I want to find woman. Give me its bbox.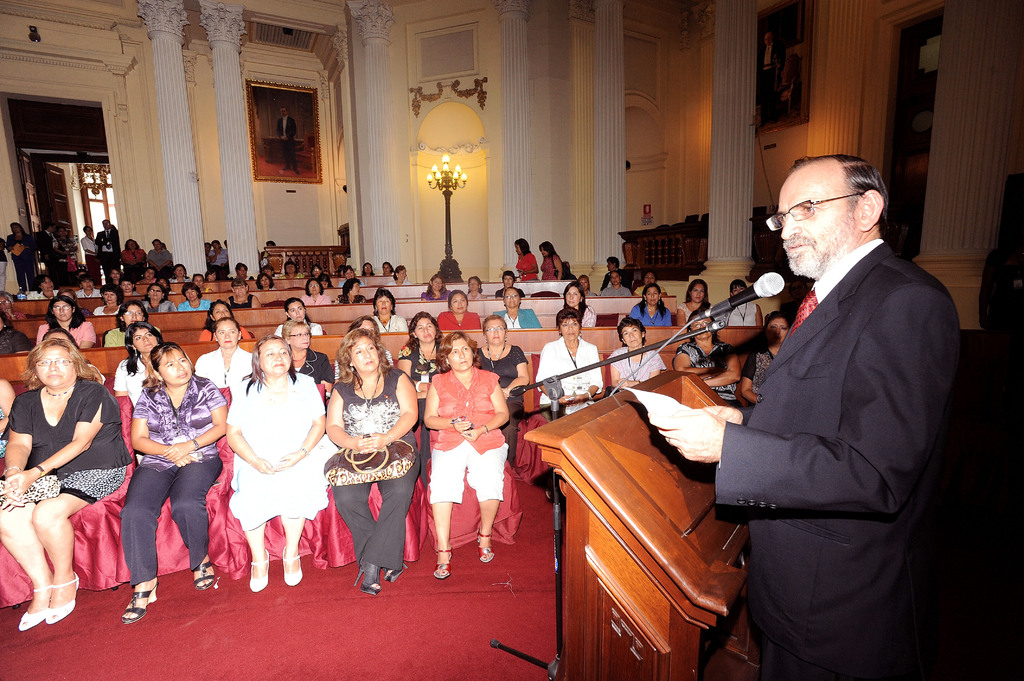
<bbox>333, 278, 367, 305</bbox>.
